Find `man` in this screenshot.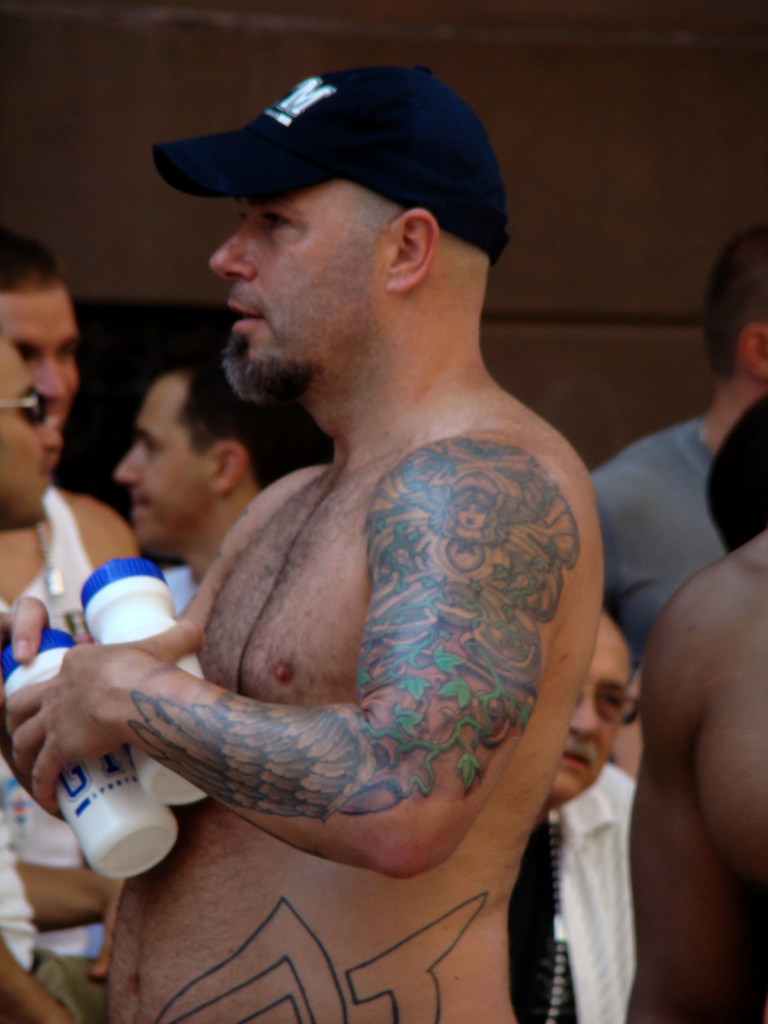
The bounding box for `man` is x1=504 y1=611 x2=653 y2=1023.
